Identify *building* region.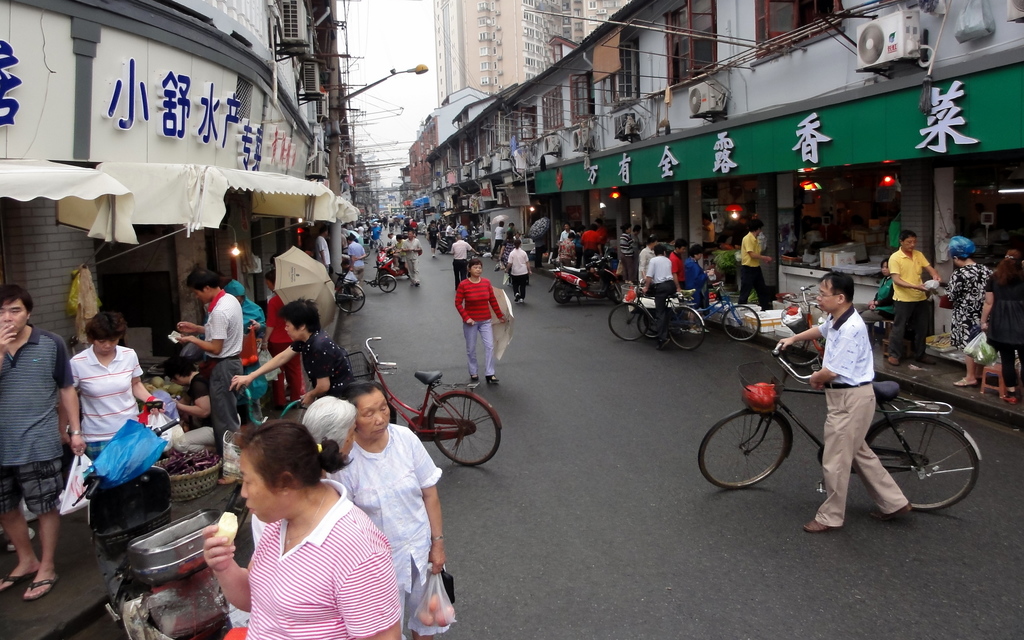
Region: rect(0, 0, 378, 384).
